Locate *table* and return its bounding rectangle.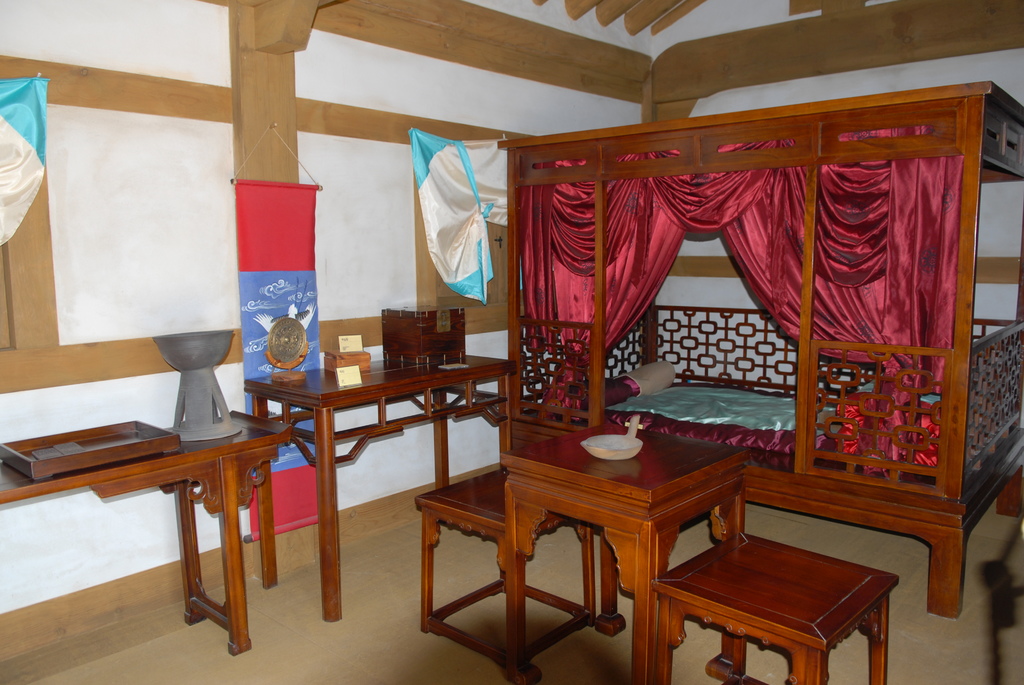
x1=239 y1=337 x2=517 y2=643.
